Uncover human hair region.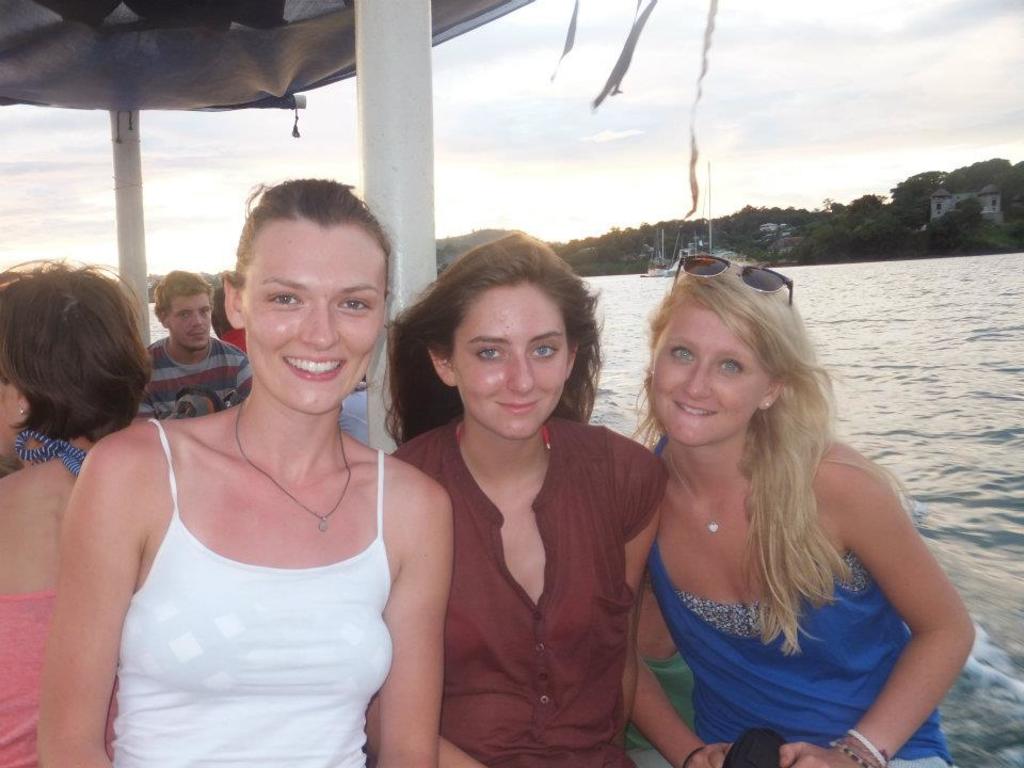
Uncovered: detection(220, 180, 399, 305).
